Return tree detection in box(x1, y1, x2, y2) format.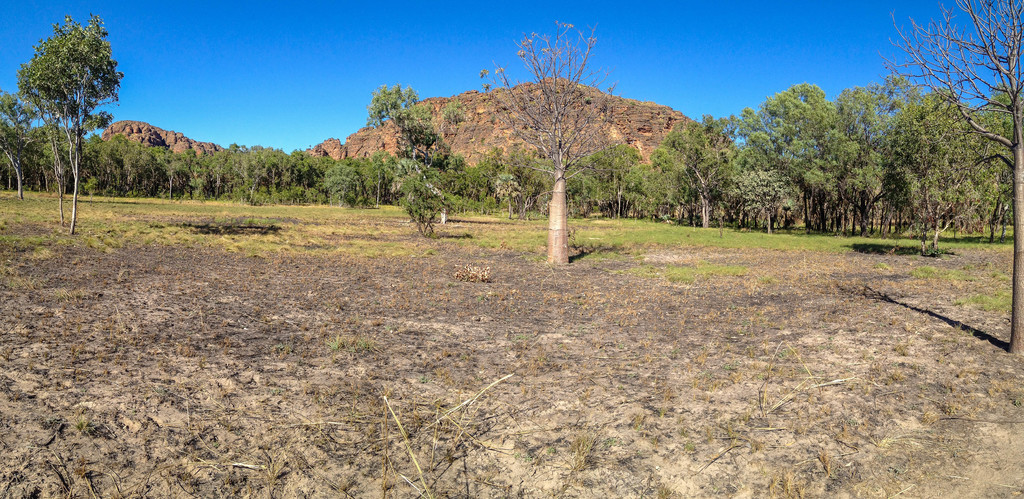
box(477, 17, 625, 266).
